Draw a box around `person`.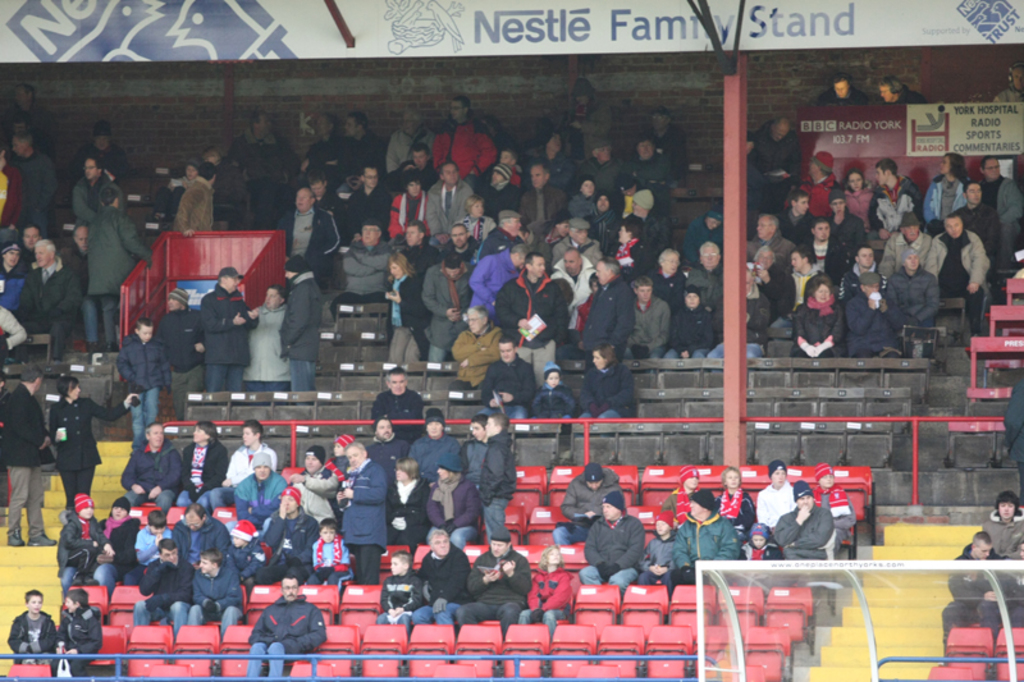
bbox=[429, 87, 502, 177].
